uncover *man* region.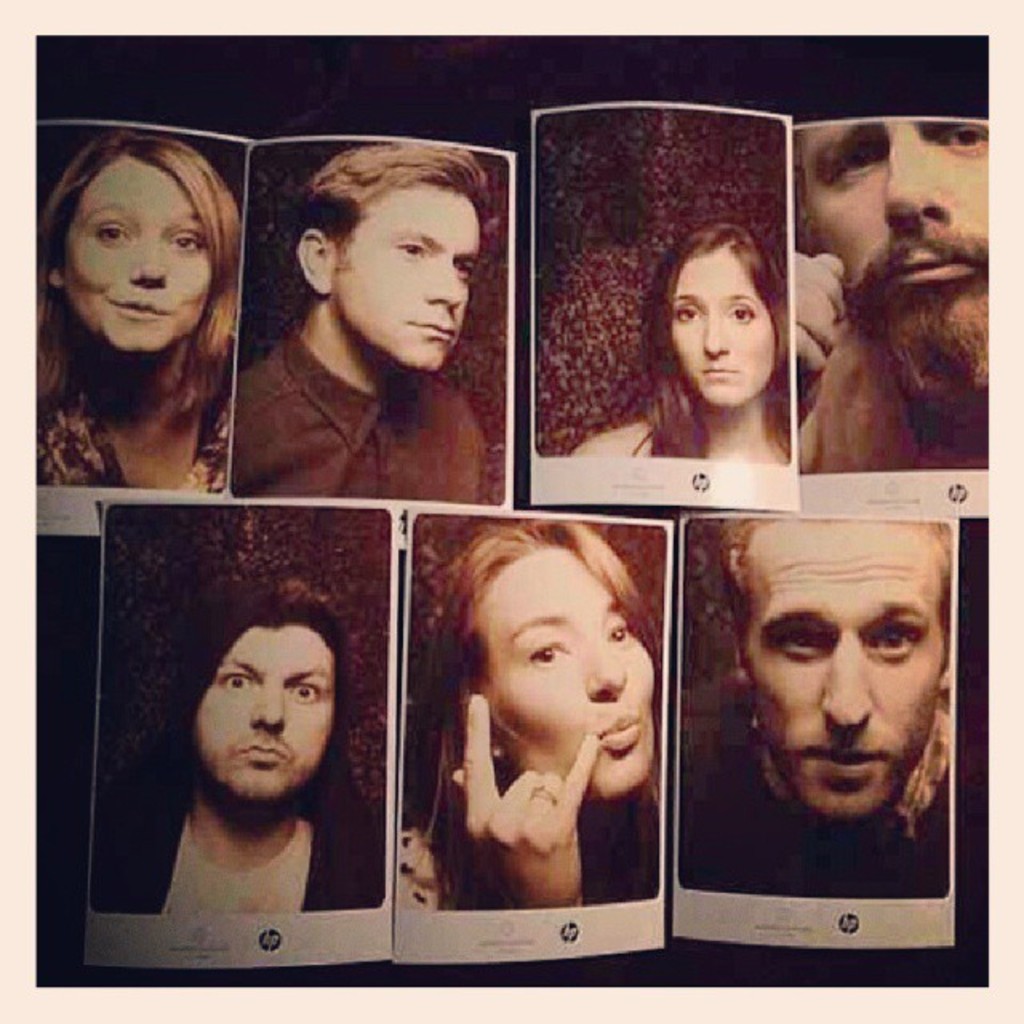
Uncovered: 126, 587, 392, 958.
